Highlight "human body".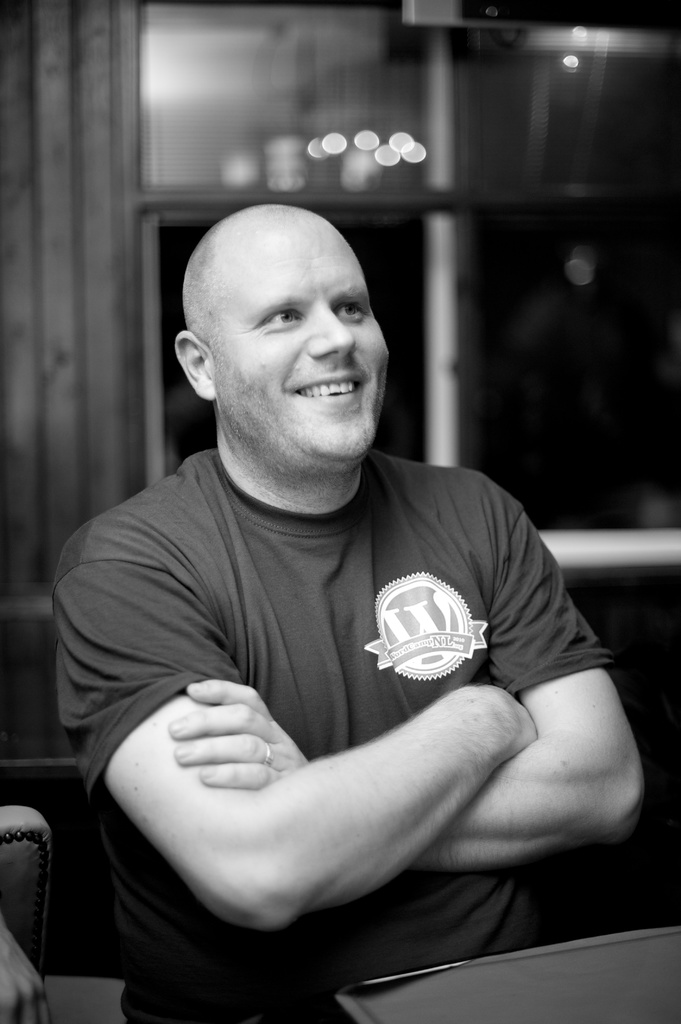
Highlighted region: locate(53, 197, 652, 1018).
